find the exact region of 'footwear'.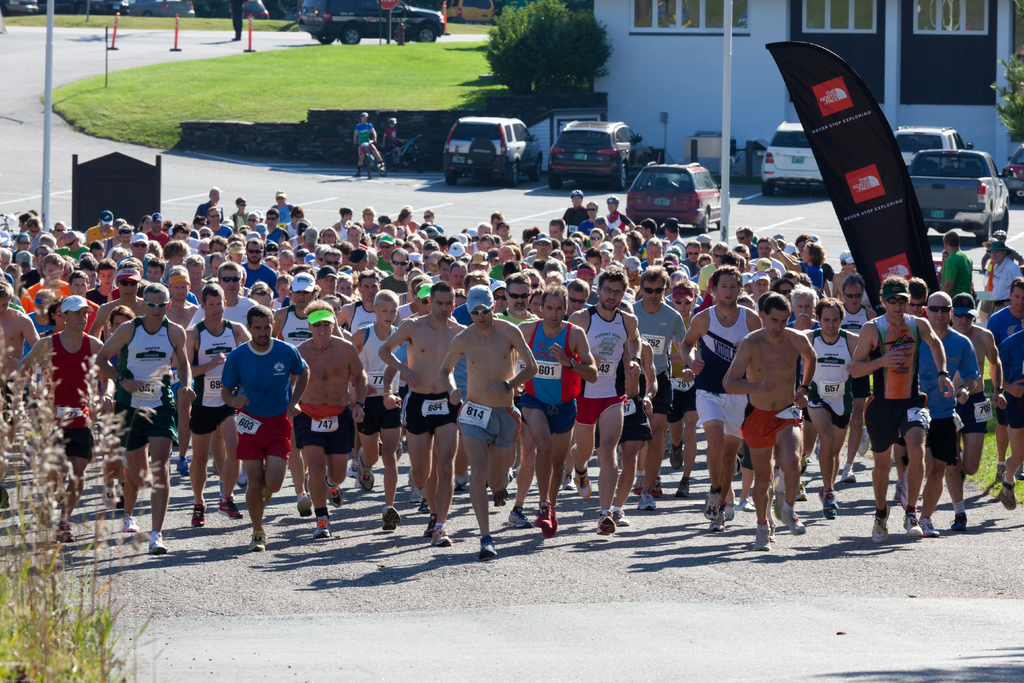
Exact region: region(1000, 474, 1016, 513).
